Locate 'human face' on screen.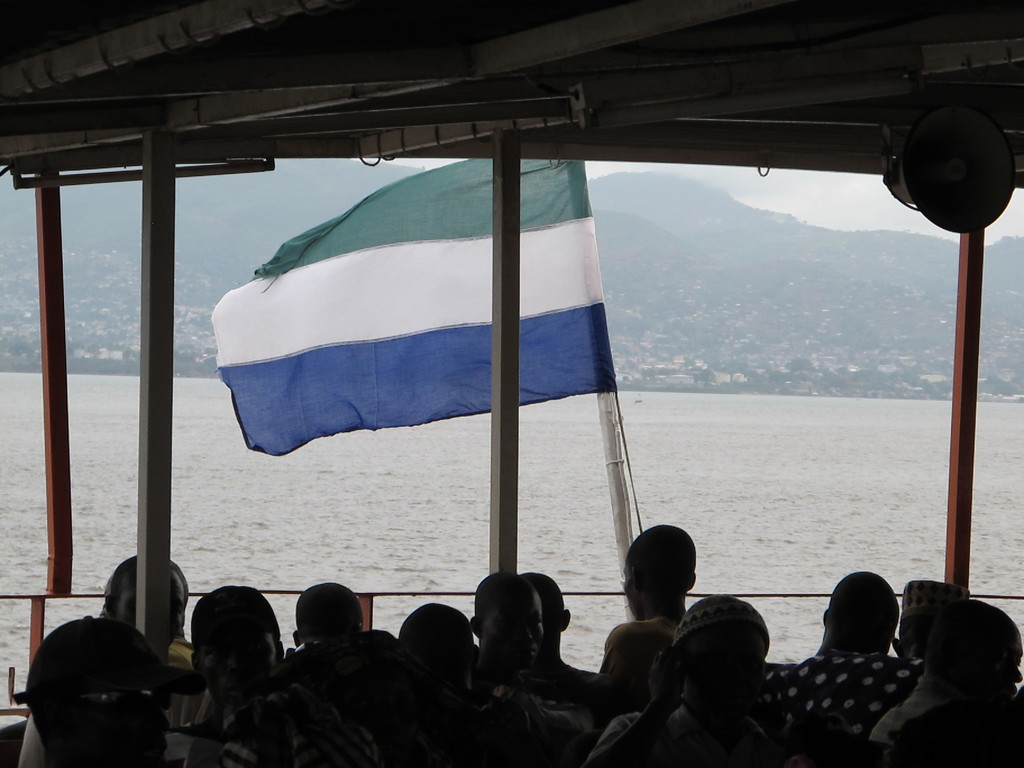
On screen at pyautogui.locateOnScreen(482, 596, 545, 669).
